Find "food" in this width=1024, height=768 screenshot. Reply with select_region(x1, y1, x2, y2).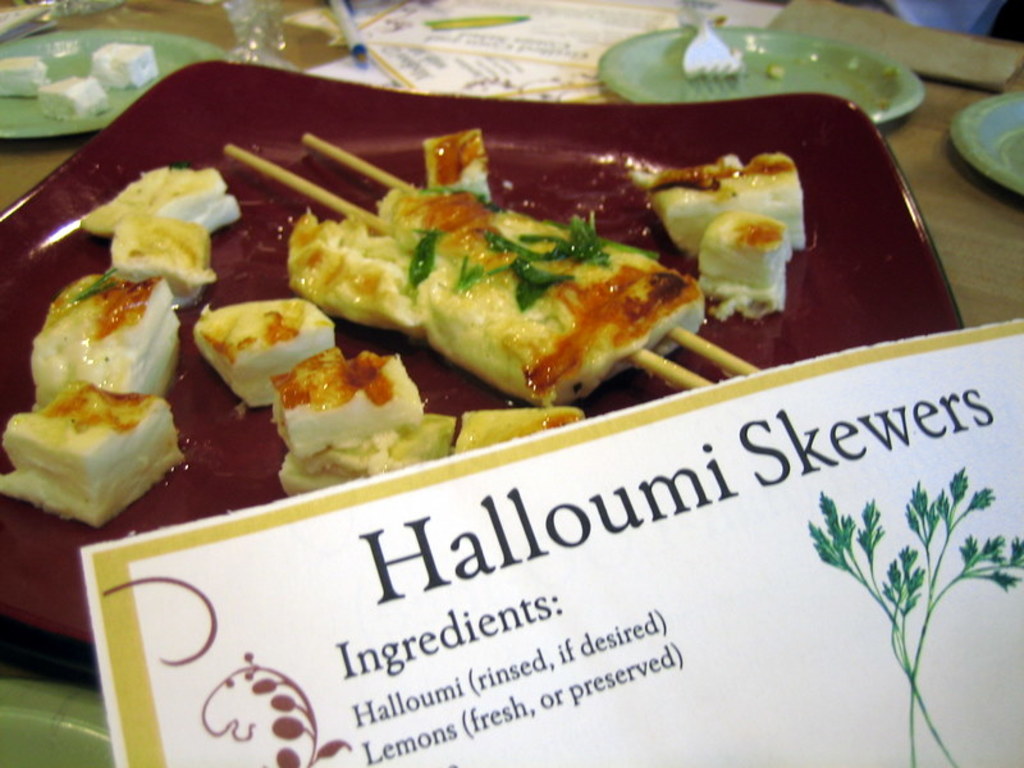
select_region(626, 150, 804, 260).
